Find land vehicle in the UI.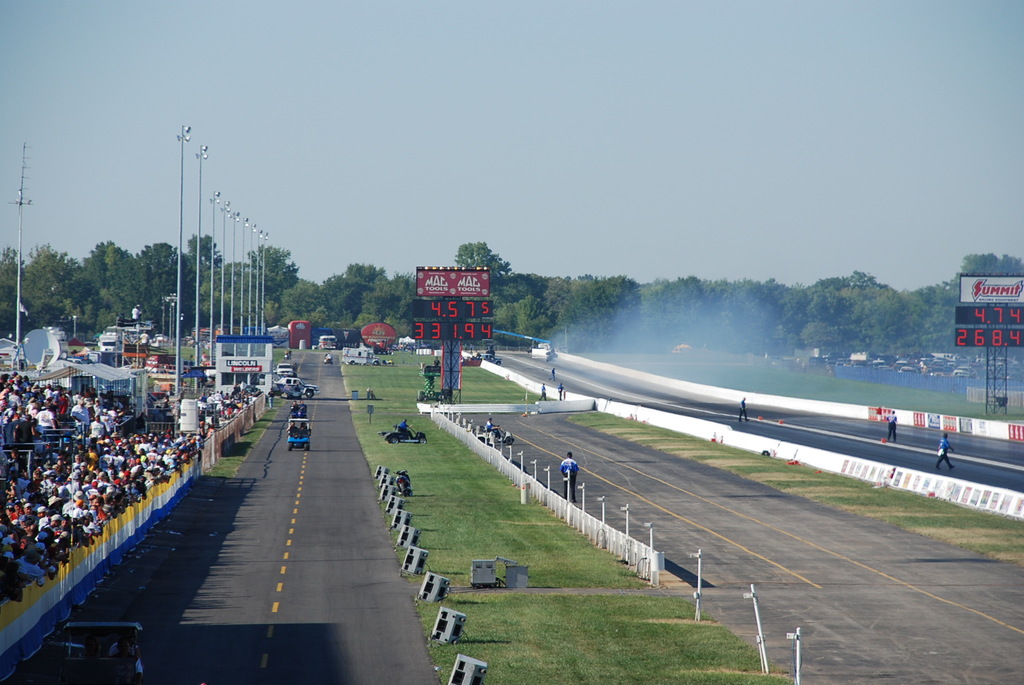
UI element at <bbox>399, 471, 413, 497</bbox>.
